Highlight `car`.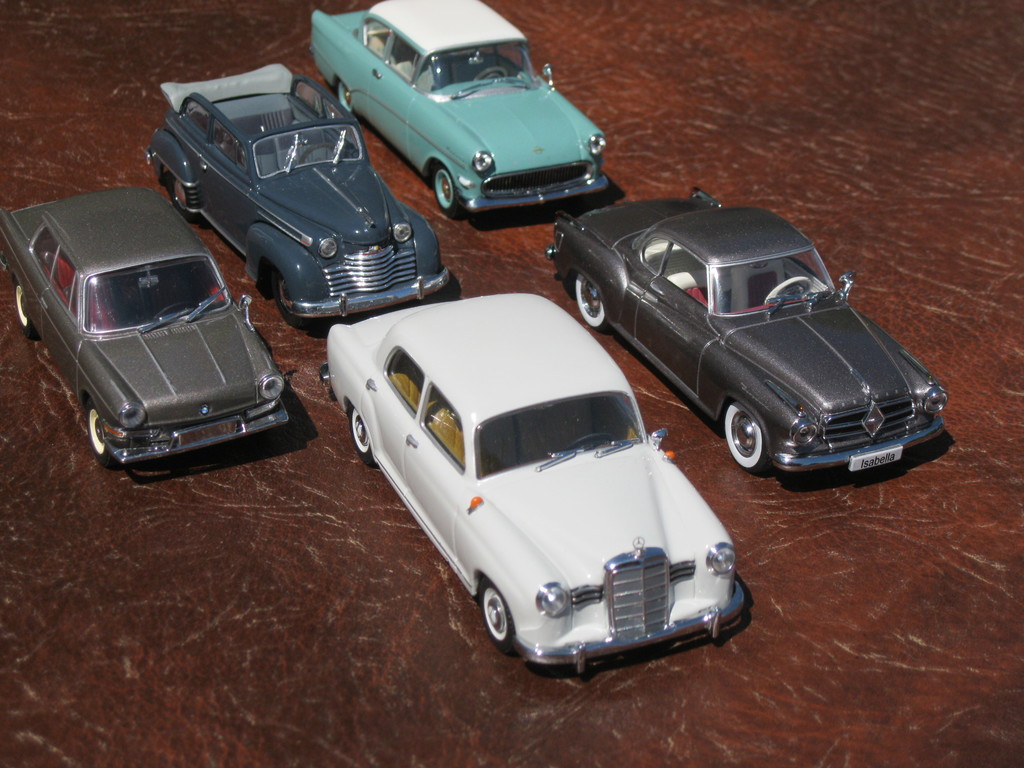
Highlighted region: rect(308, 0, 610, 223).
